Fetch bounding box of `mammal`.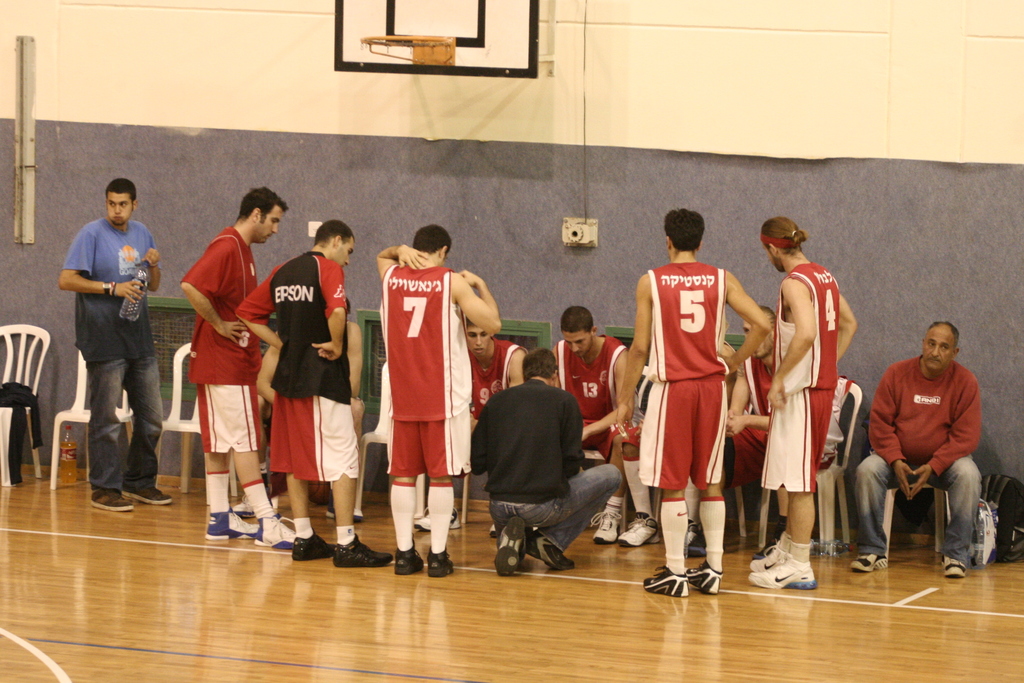
Bbox: 849 324 979 582.
